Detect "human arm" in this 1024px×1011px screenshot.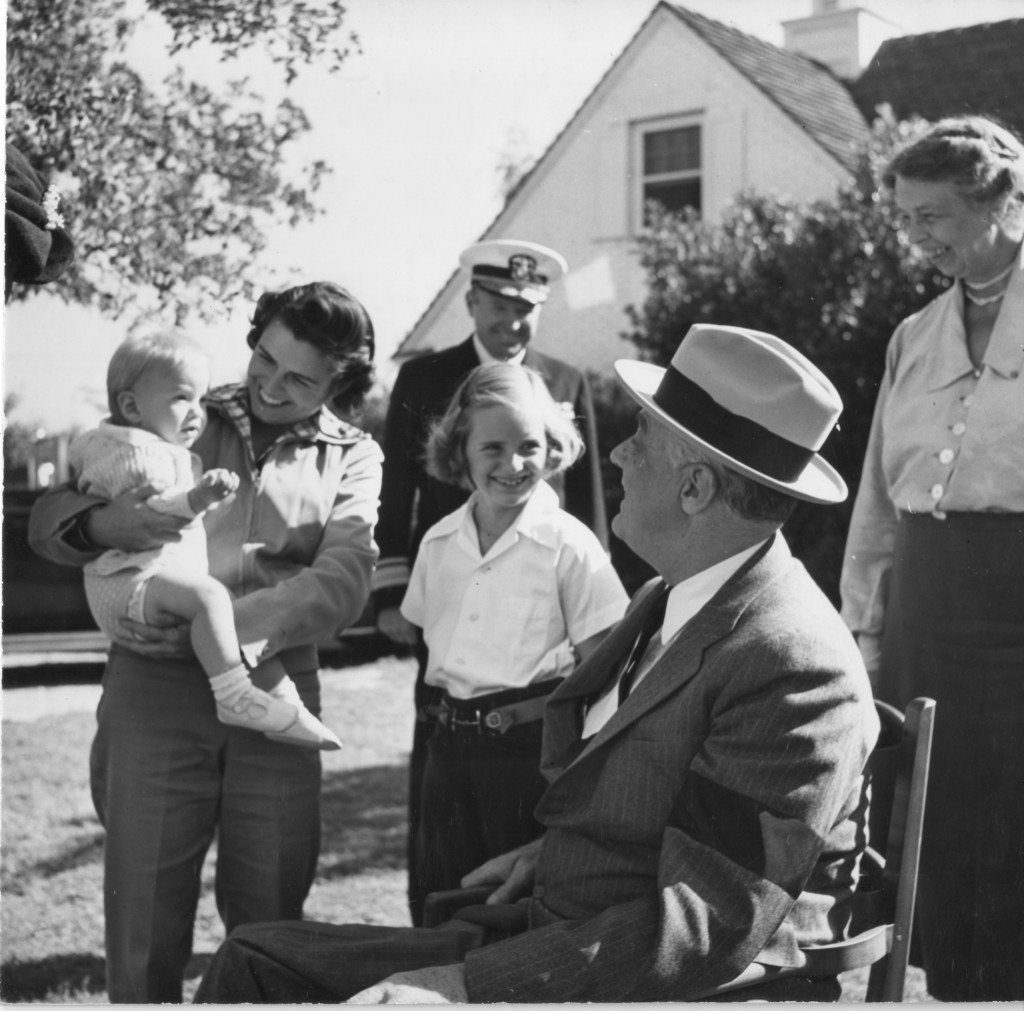
Detection: crop(460, 831, 549, 909).
